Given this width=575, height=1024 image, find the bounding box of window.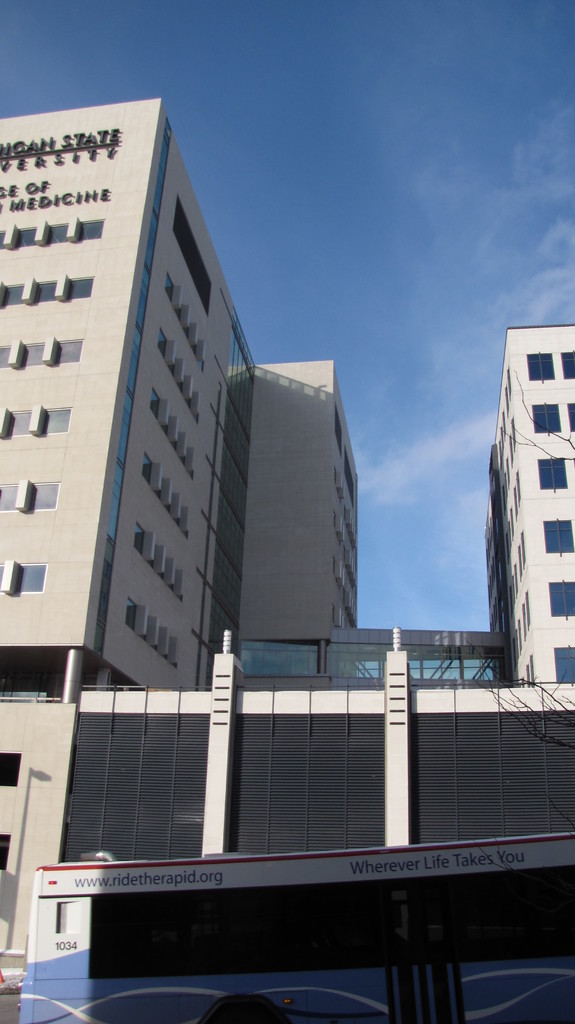
485:365:533:687.
